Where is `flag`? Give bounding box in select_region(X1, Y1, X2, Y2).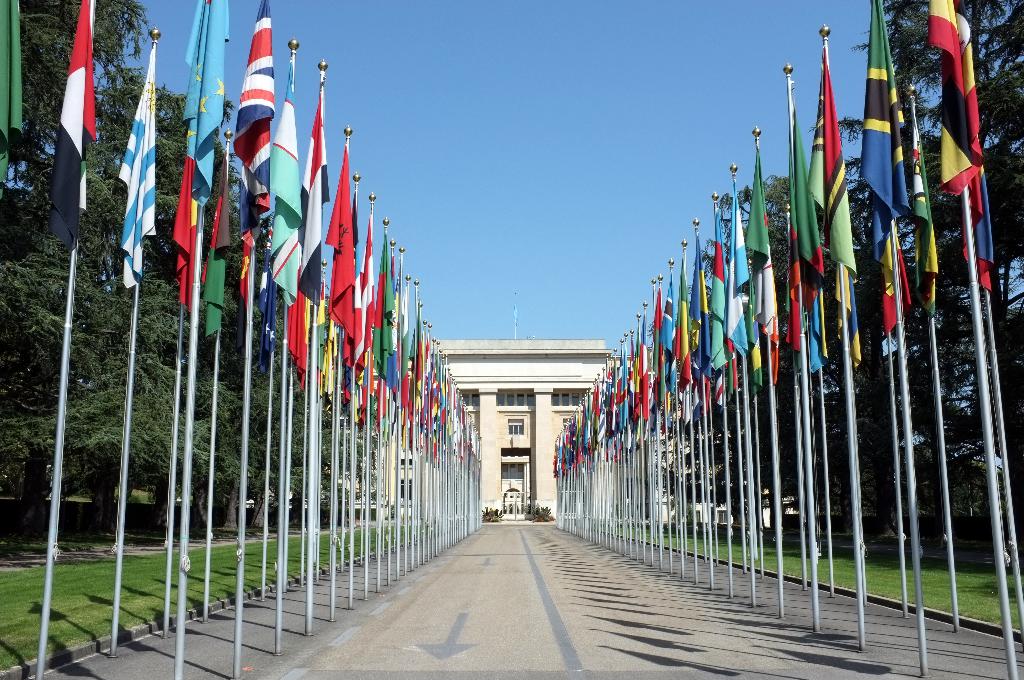
select_region(899, 96, 934, 298).
